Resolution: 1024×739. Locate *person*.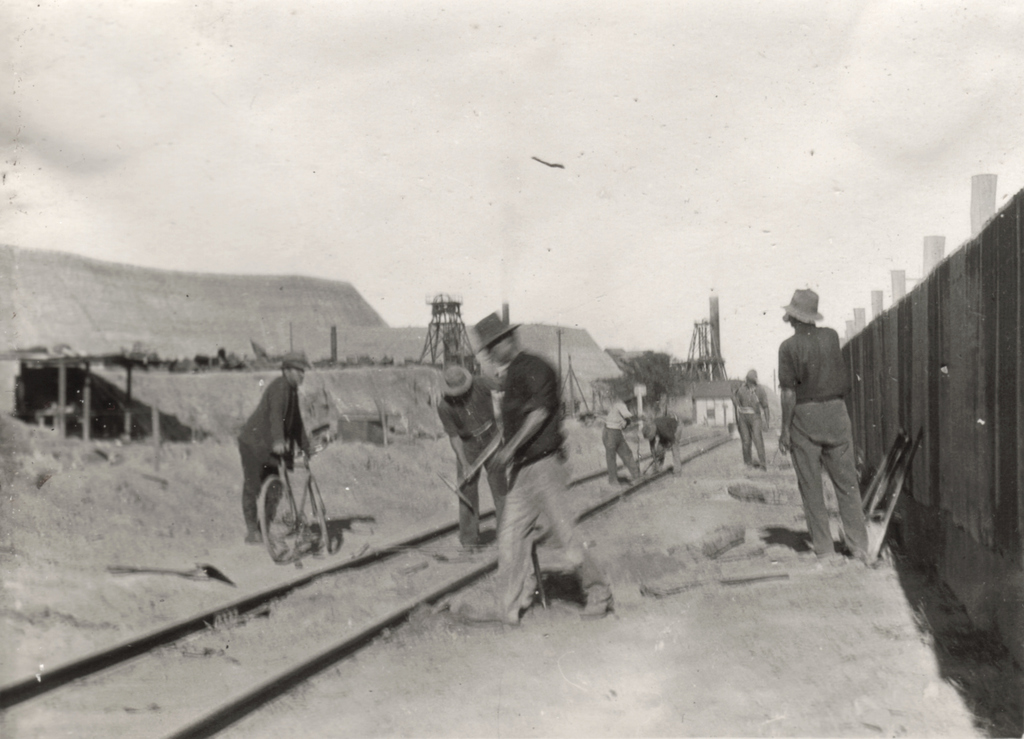
Rect(432, 366, 503, 554).
